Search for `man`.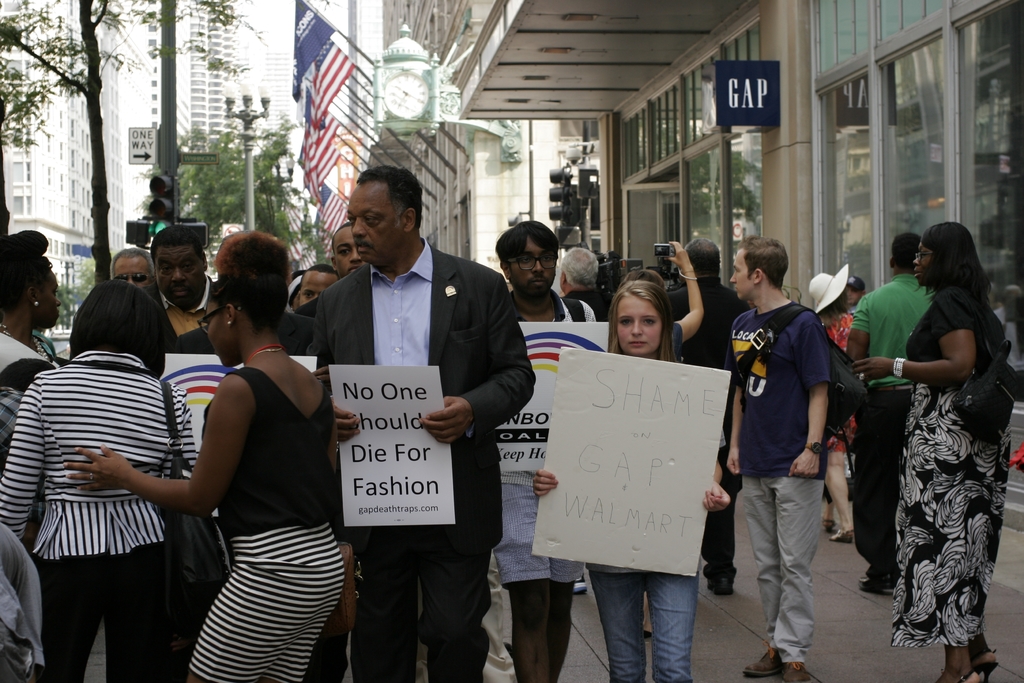
Found at 287:176:525:663.
